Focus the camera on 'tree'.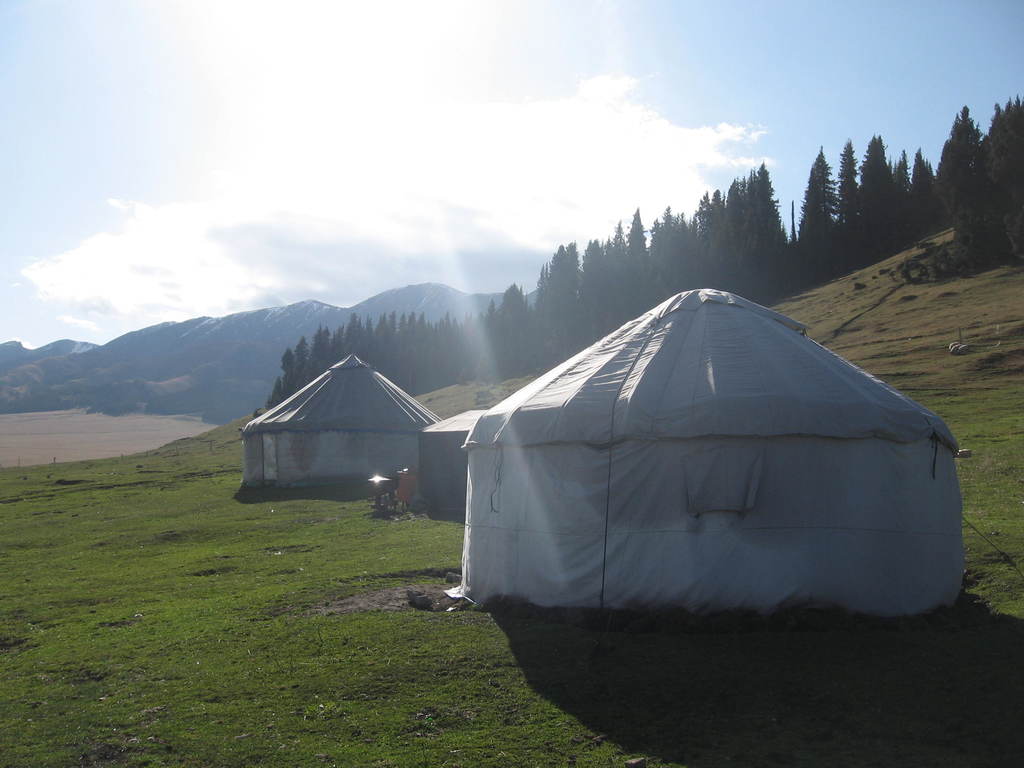
Focus region: pyautogui.locateOnScreen(408, 314, 412, 328).
